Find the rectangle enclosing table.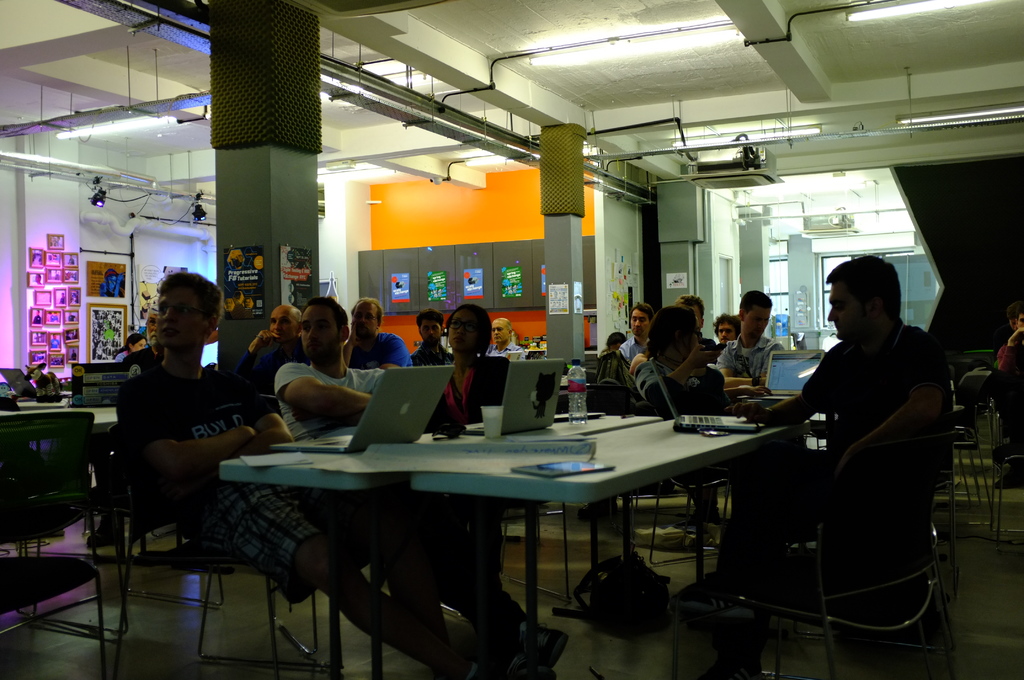
0/404/122/534.
